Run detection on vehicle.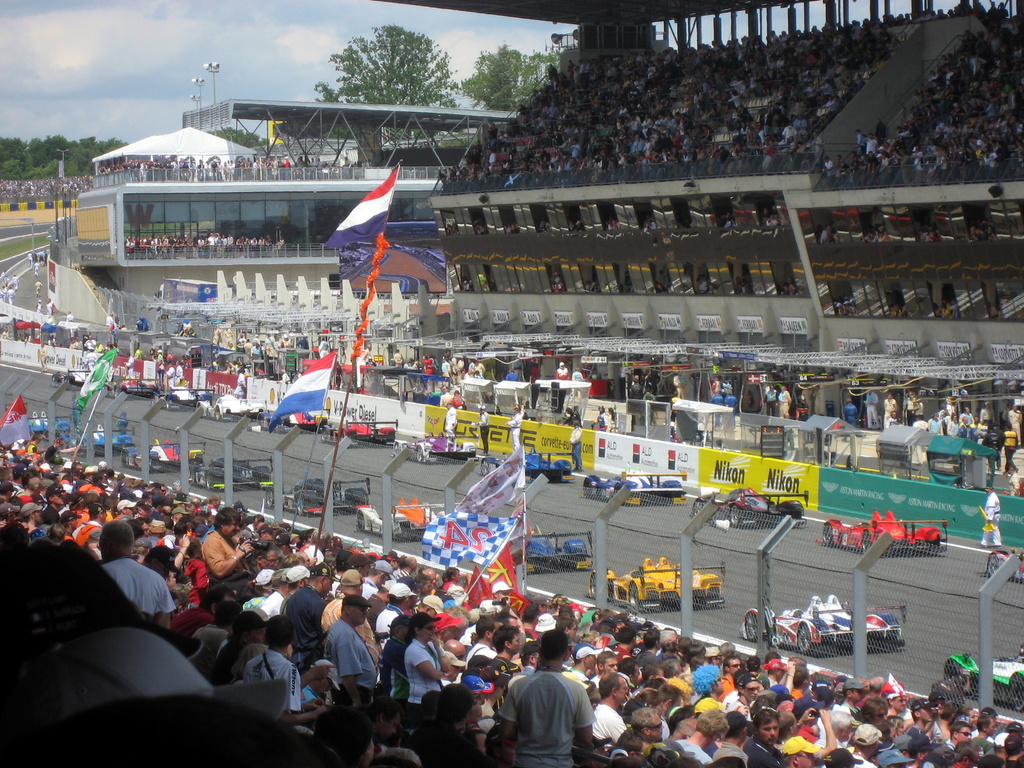
Result: pyautogui.locateOnScreen(273, 404, 325, 436).
